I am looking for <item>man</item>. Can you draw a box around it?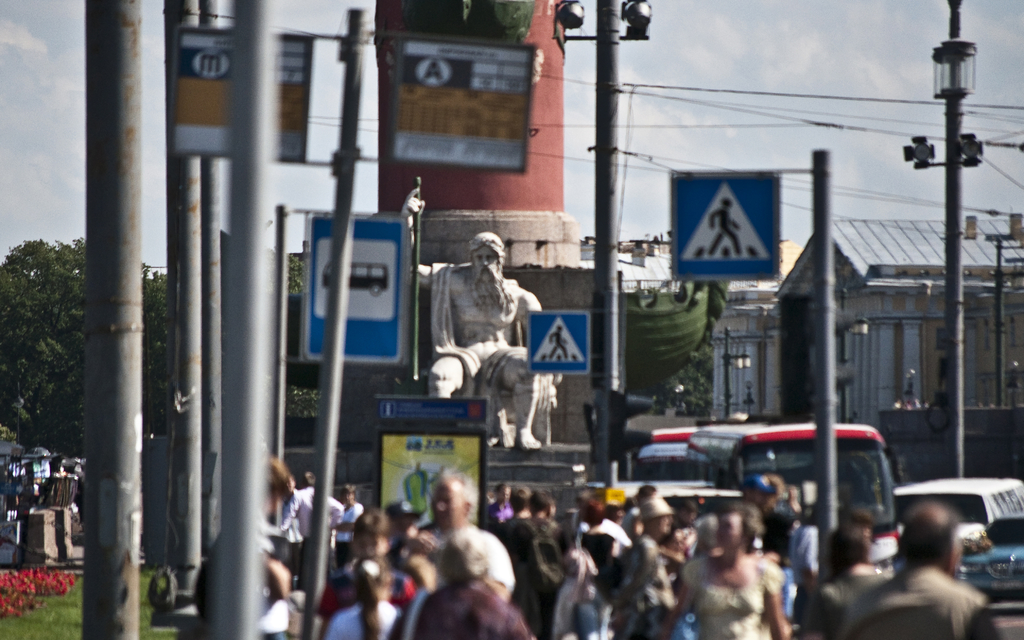
Sure, the bounding box is (488,482,515,524).
